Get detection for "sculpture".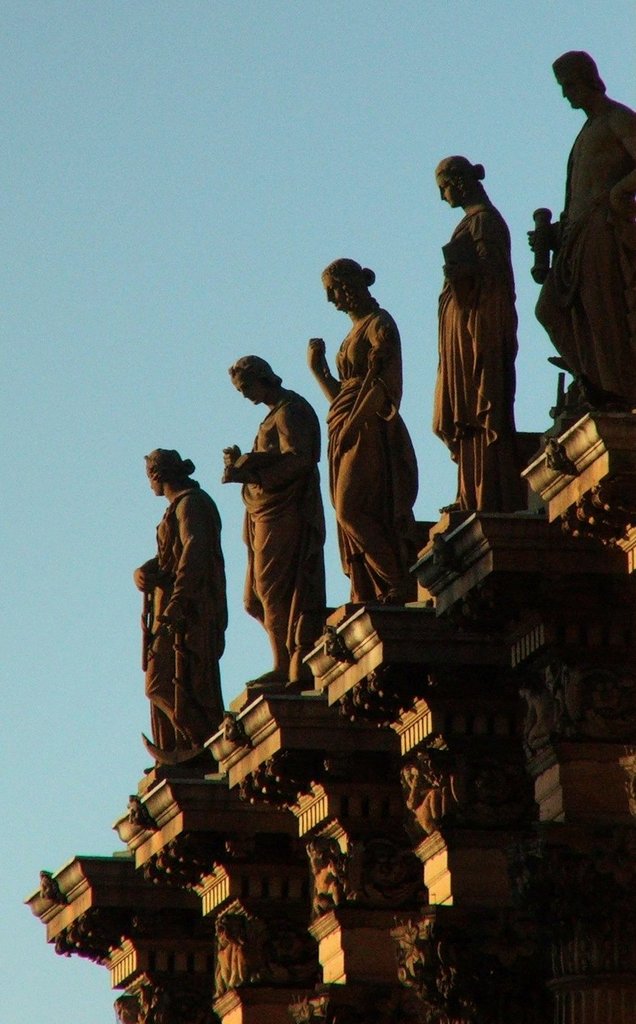
Detection: crop(114, 984, 154, 1023).
